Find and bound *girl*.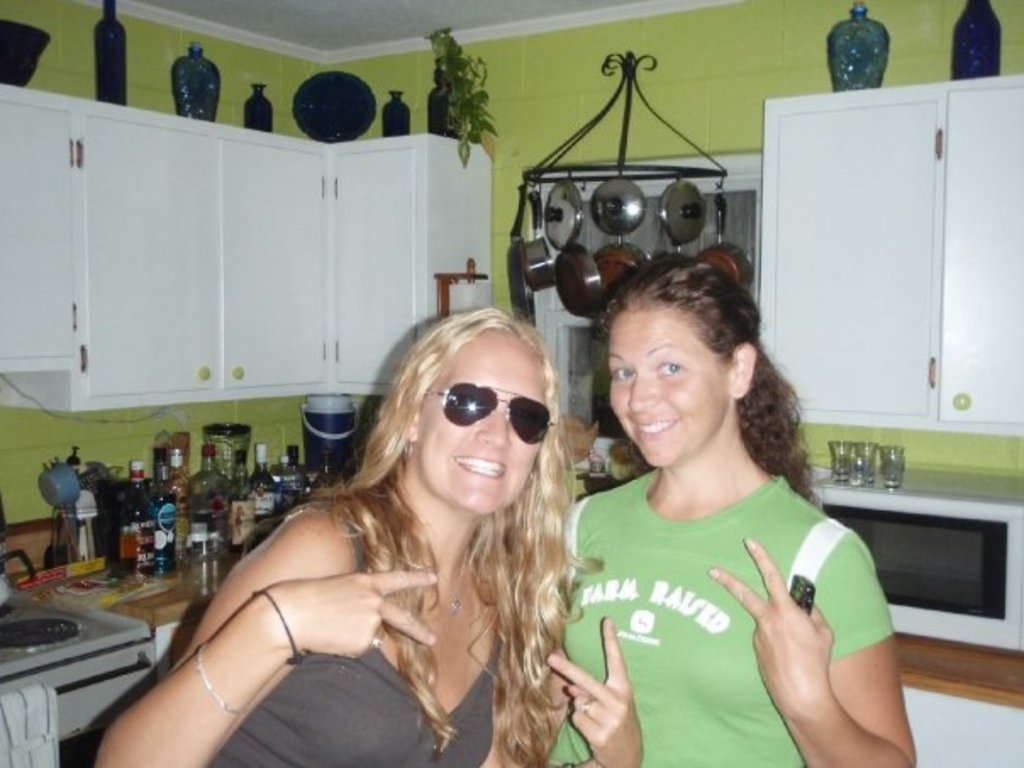
Bound: <bbox>561, 249, 912, 766</bbox>.
